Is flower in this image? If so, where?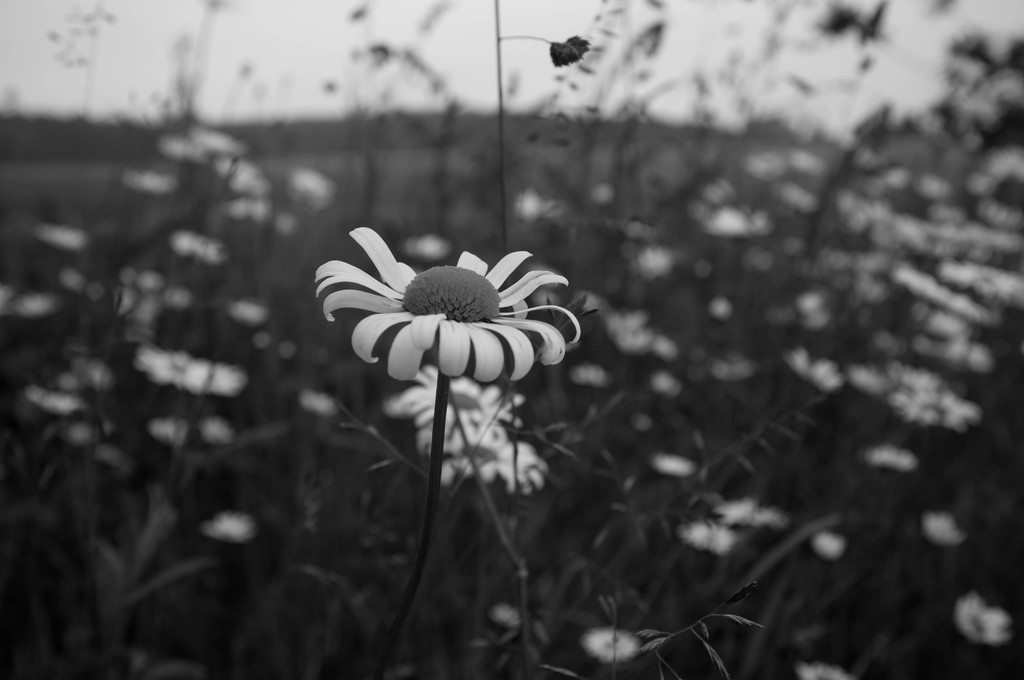
Yes, at box=[956, 593, 1004, 644].
